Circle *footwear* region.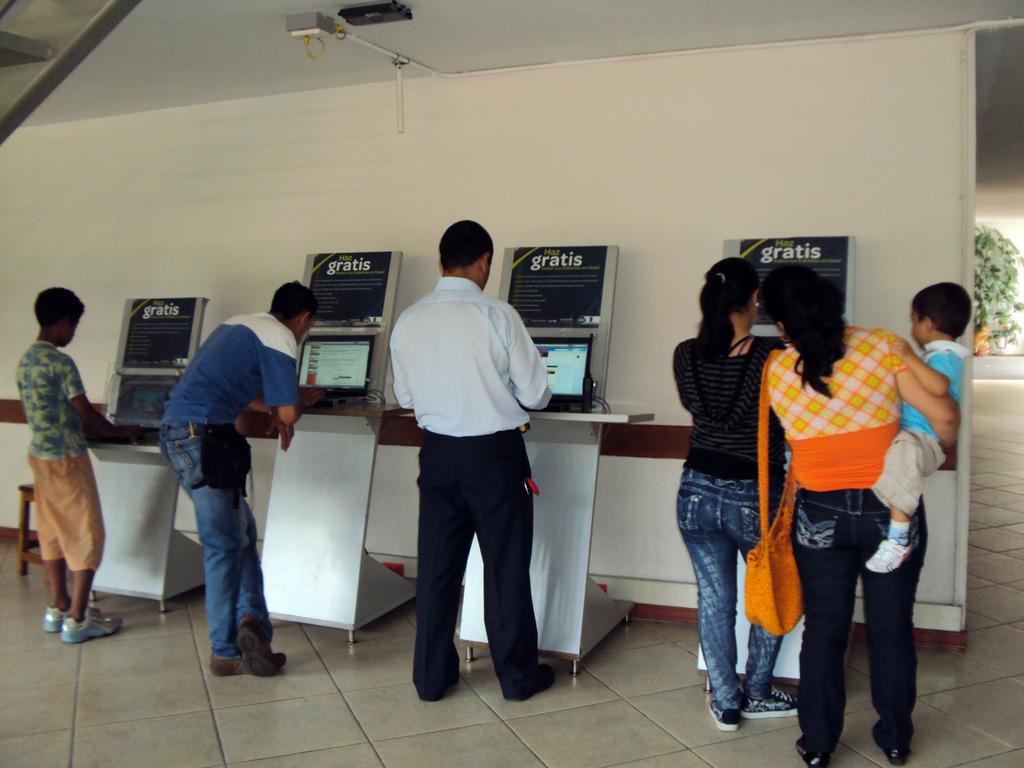
Region: {"x1": 507, "y1": 662, "x2": 554, "y2": 702}.
